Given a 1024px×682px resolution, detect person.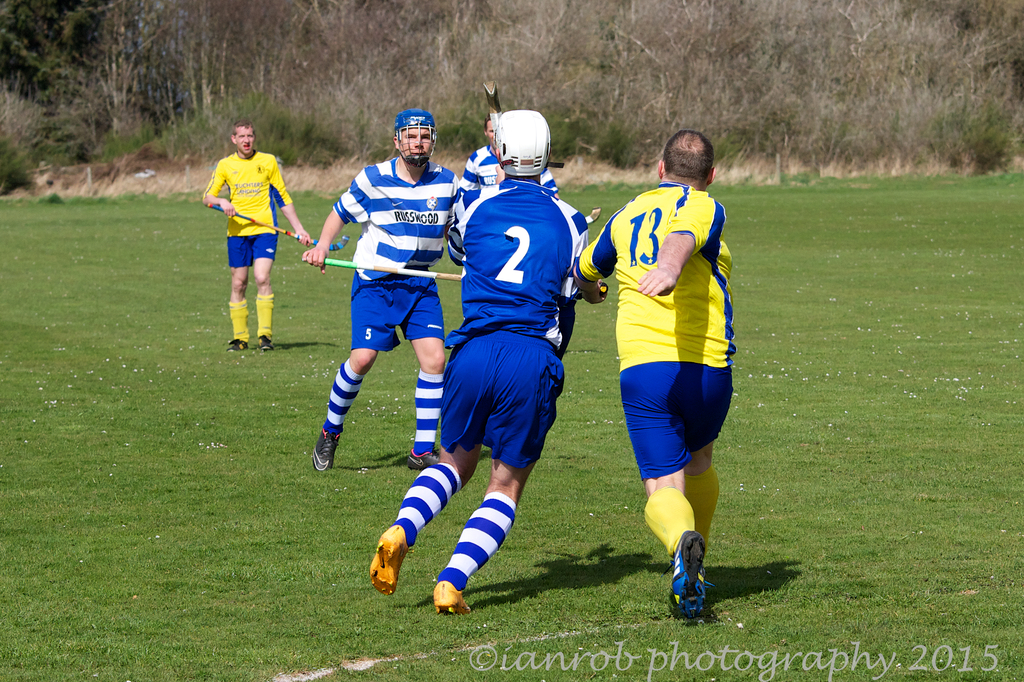
left=303, top=106, right=462, bottom=476.
